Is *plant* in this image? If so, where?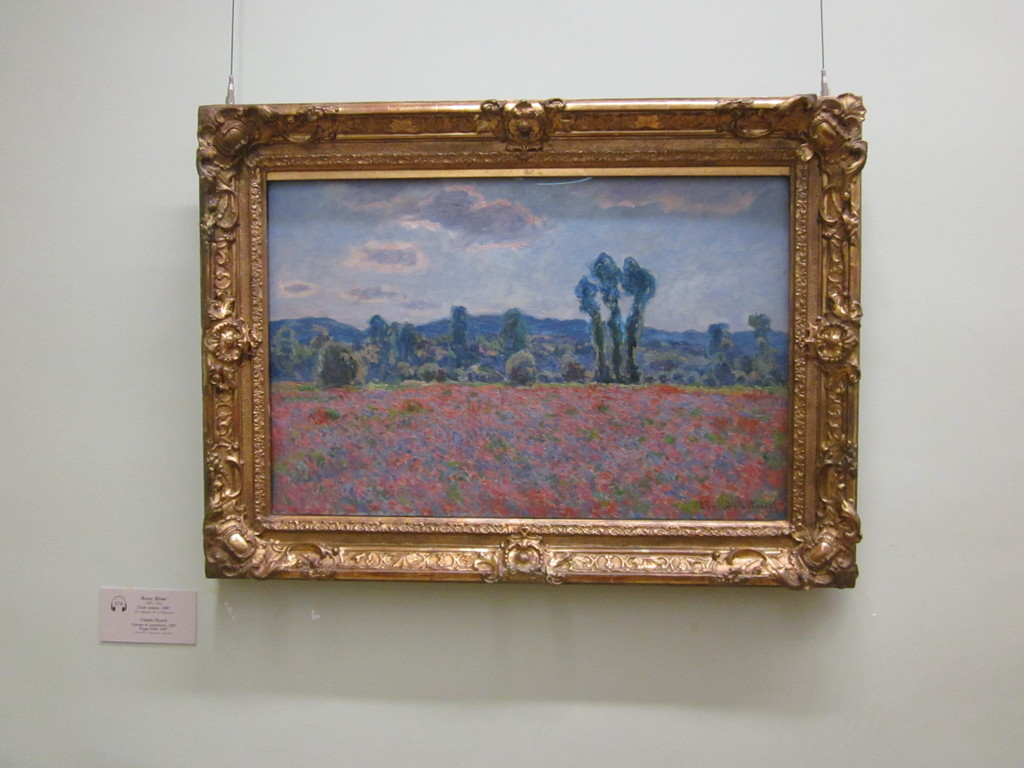
Yes, at 715, 361, 774, 386.
